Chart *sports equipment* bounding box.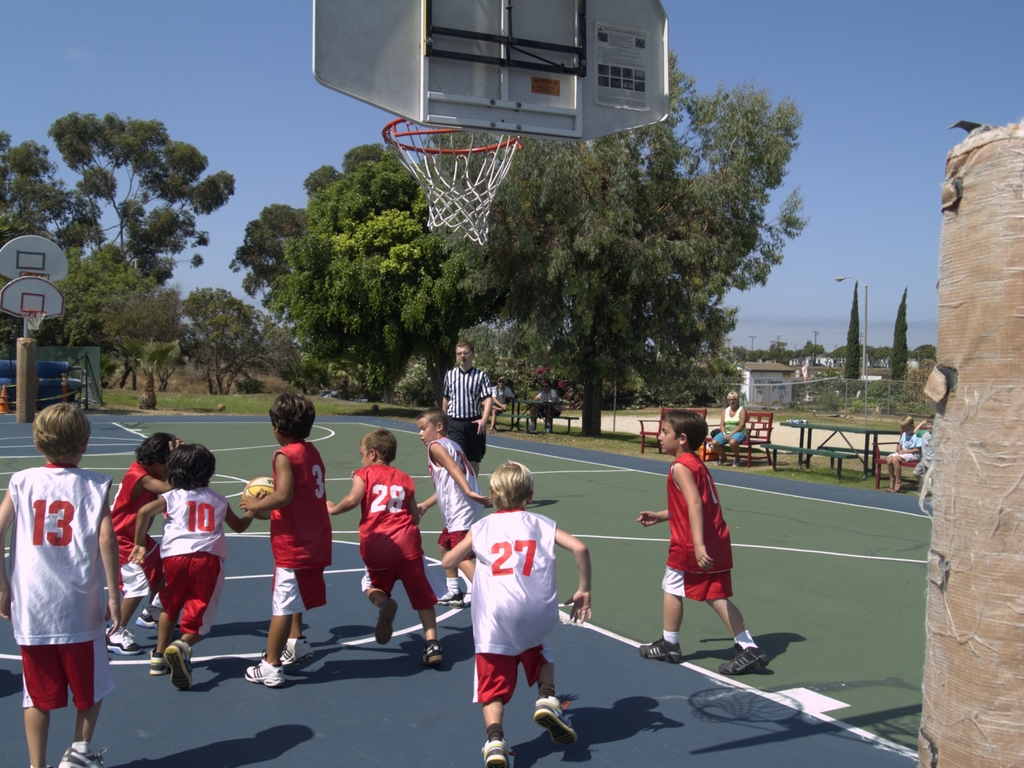
Charted: (239,478,275,520).
